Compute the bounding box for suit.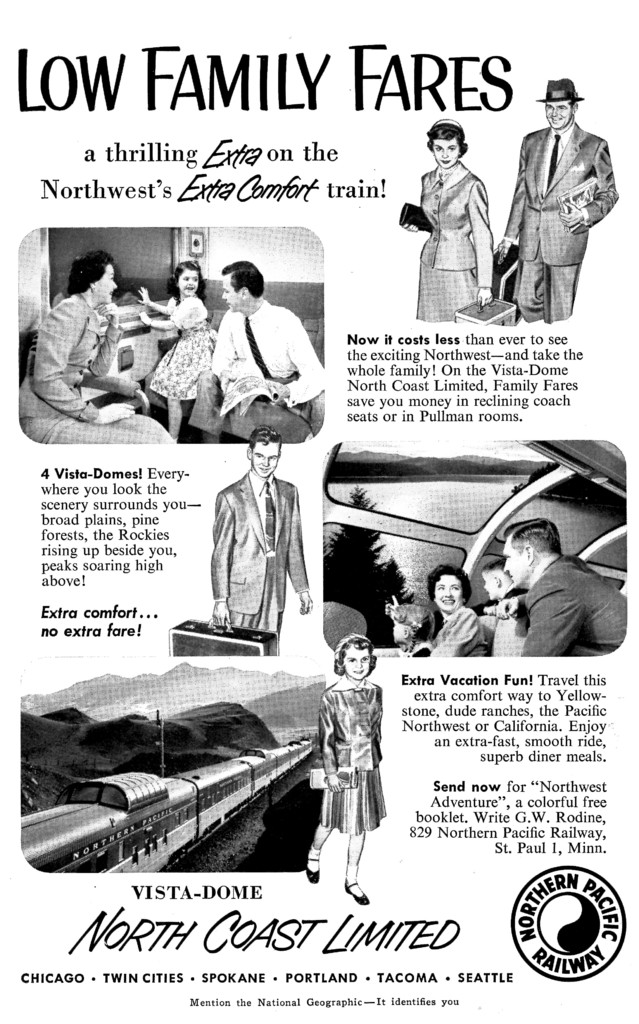
box(210, 469, 308, 639).
